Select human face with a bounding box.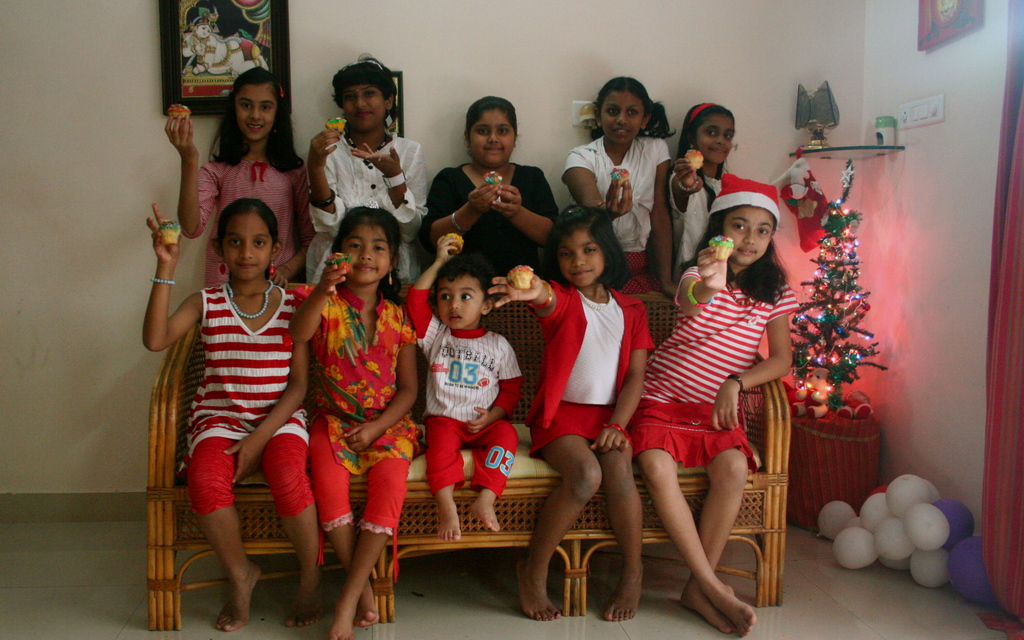
x1=237, y1=84, x2=277, y2=140.
